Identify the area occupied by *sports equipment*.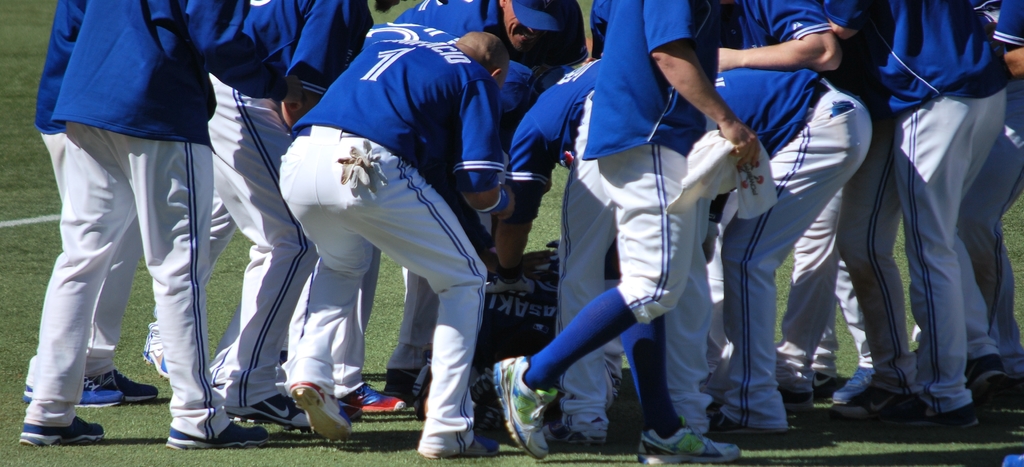
Area: x1=378 y1=375 x2=412 y2=402.
